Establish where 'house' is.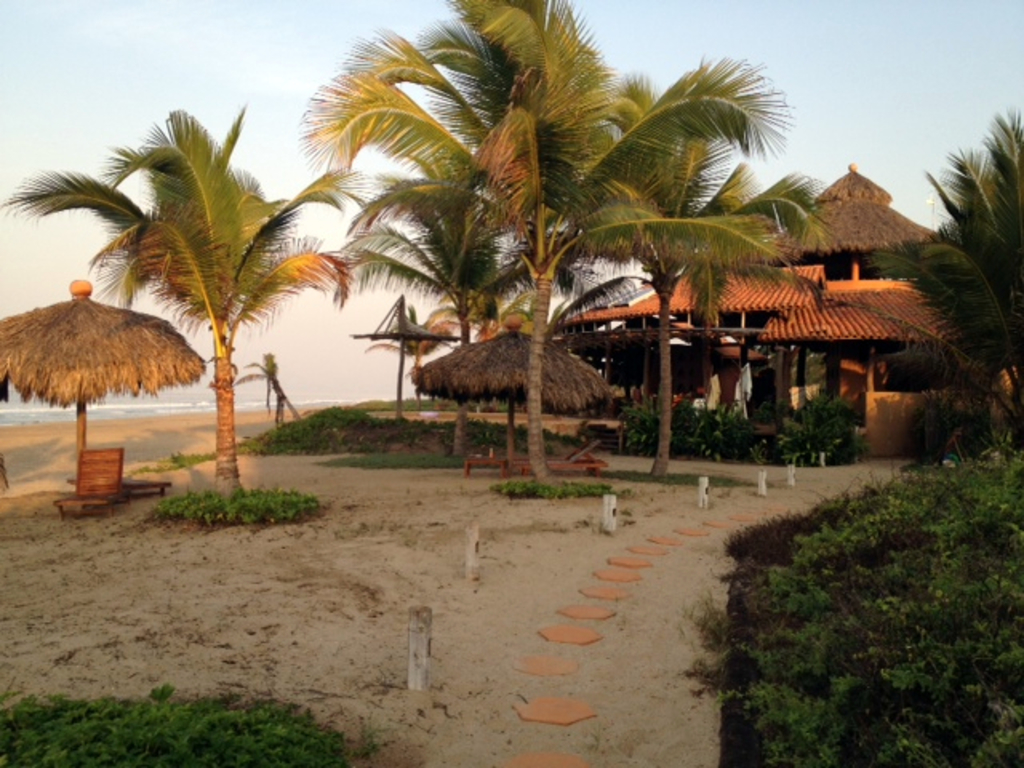
Established at 518:262:949:461.
